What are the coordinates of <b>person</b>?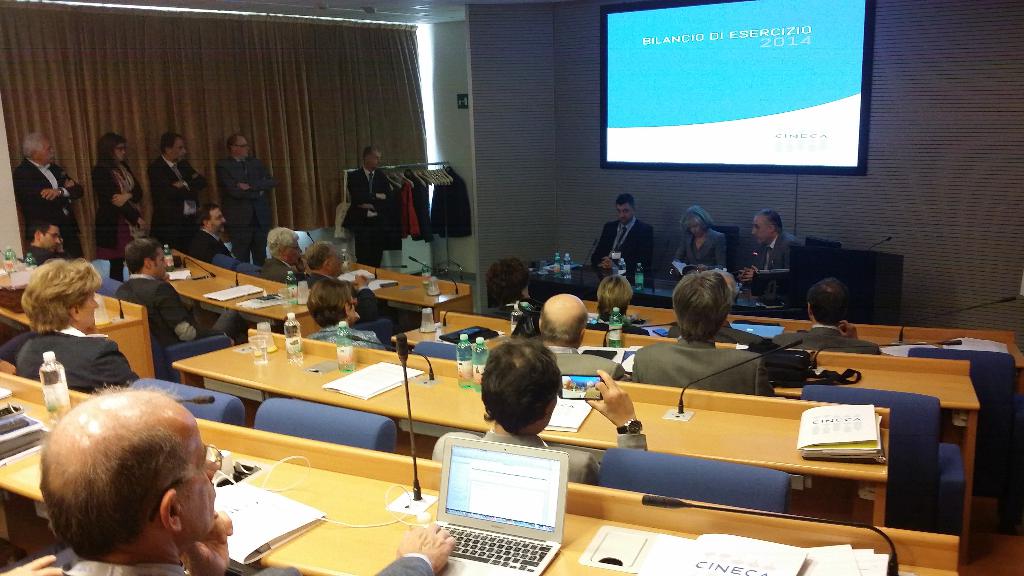
<region>630, 267, 778, 397</region>.
